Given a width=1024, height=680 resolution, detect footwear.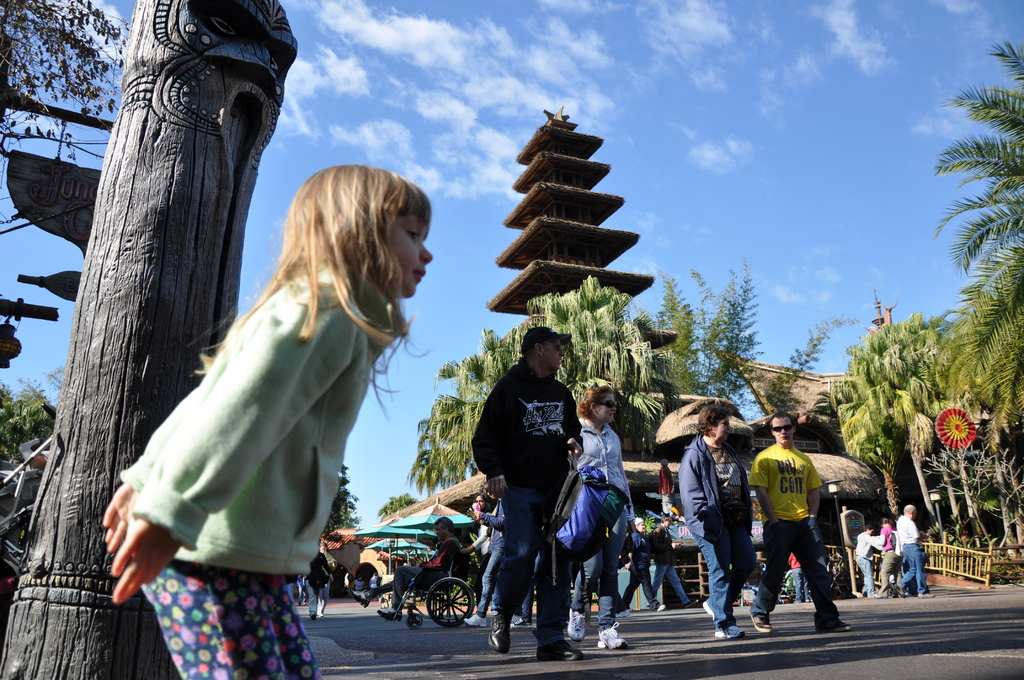
(x1=918, y1=592, x2=939, y2=598).
